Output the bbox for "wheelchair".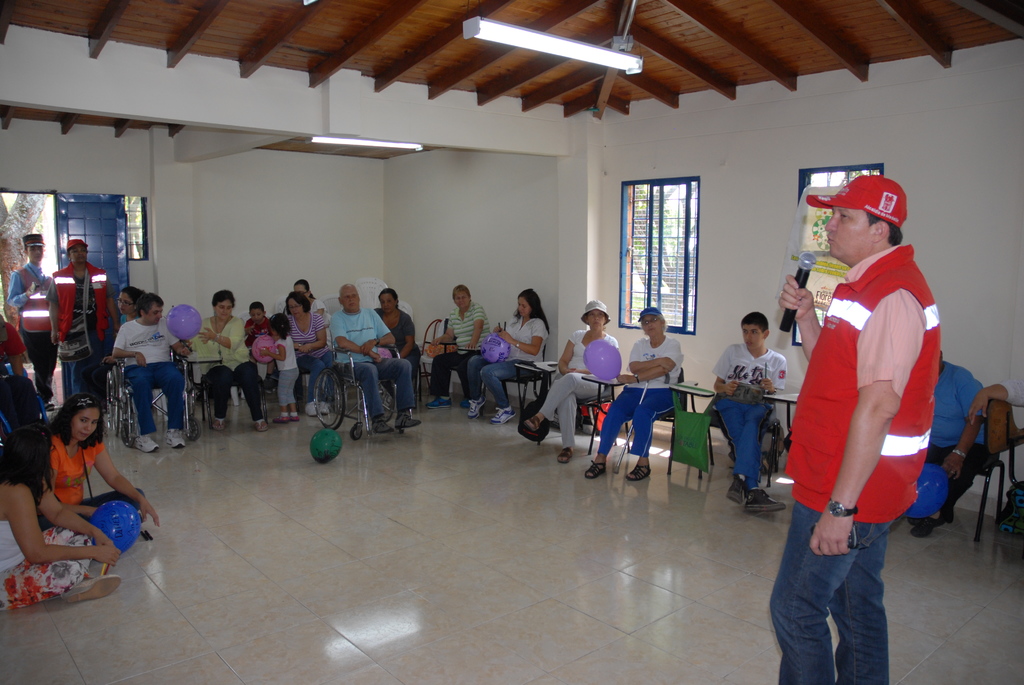
108:342:203:447.
